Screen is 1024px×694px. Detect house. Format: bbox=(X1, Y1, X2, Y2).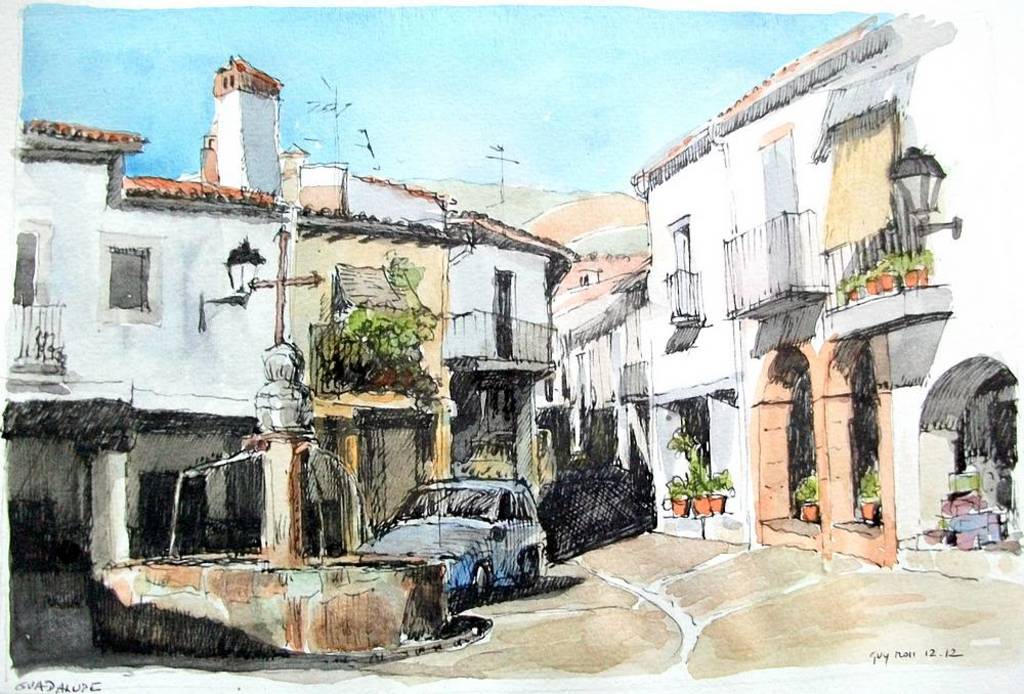
bbox=(610, 0, 976, 557).
